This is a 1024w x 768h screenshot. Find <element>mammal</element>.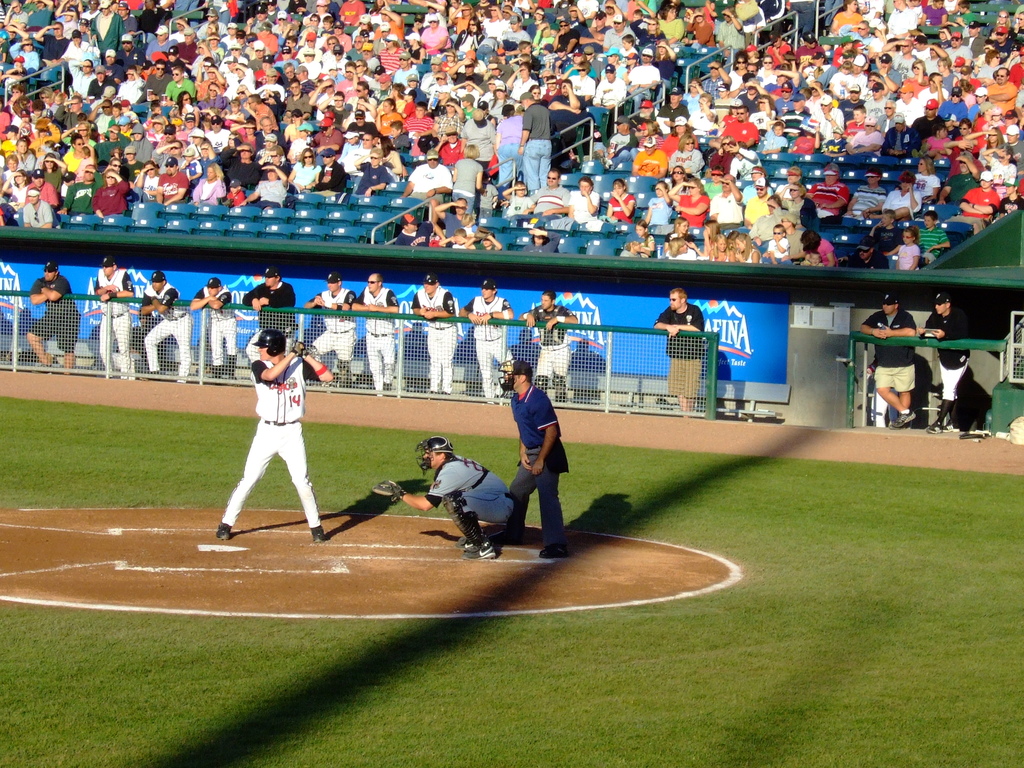
Bounding box: x1=94, y1=260, x2=135, y2=378.
